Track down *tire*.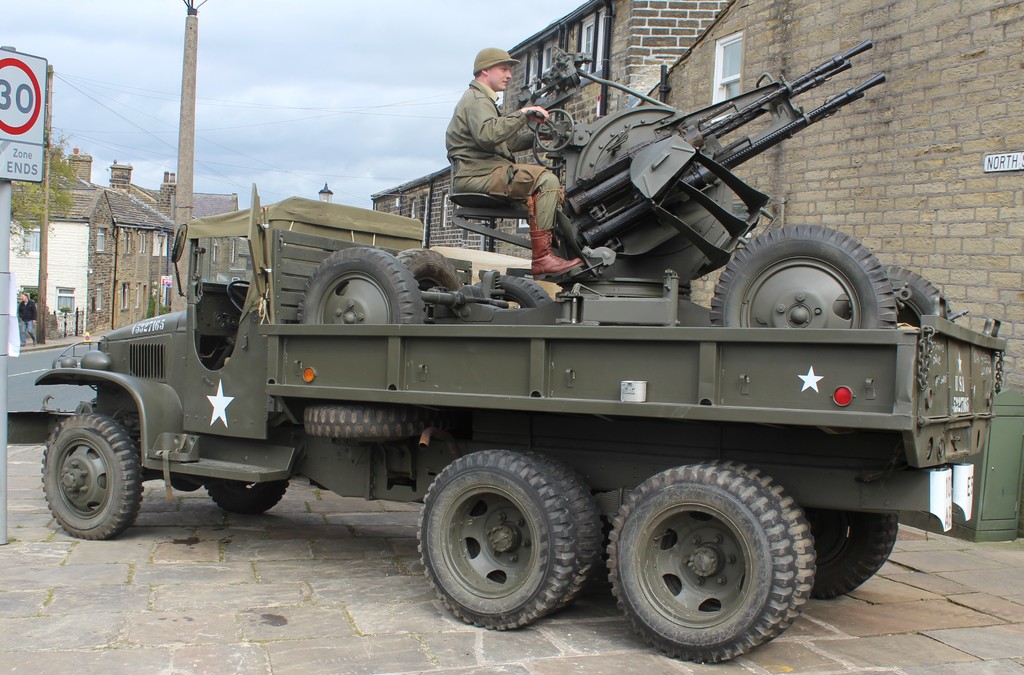
Tracked to (x1=881, y1=259, x2=954, y2=325).
